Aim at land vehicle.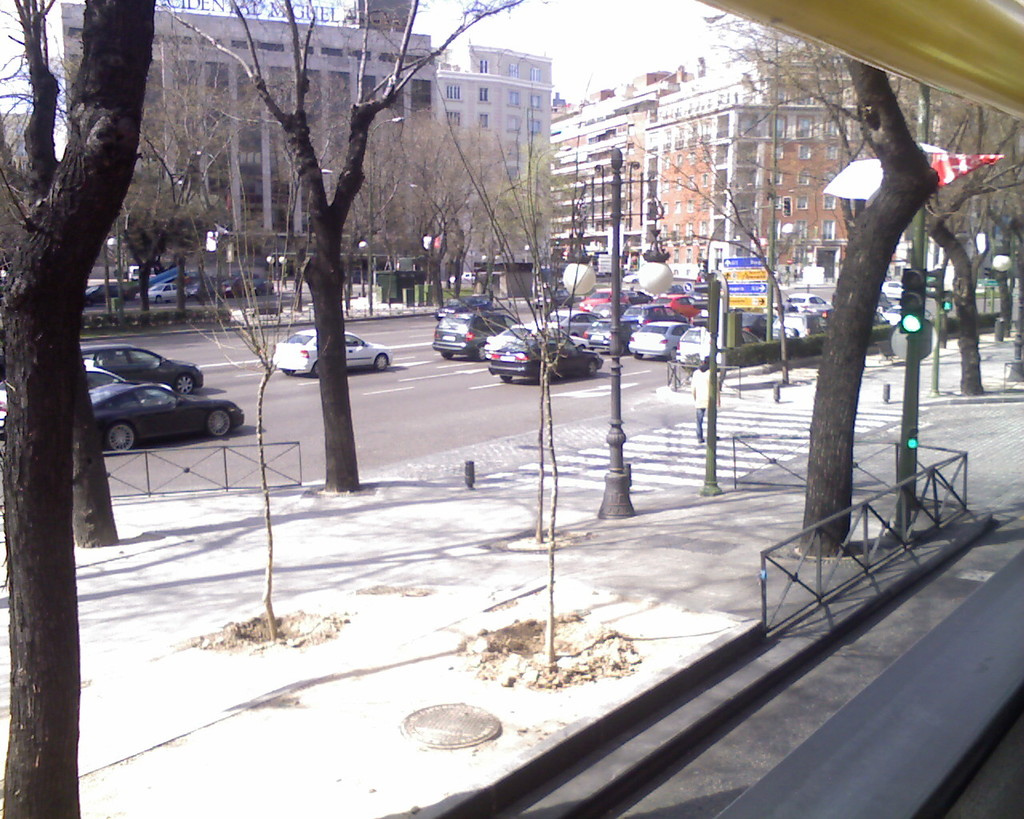
Aimed at x1=483, y1=322, x2=588, y2=361.
